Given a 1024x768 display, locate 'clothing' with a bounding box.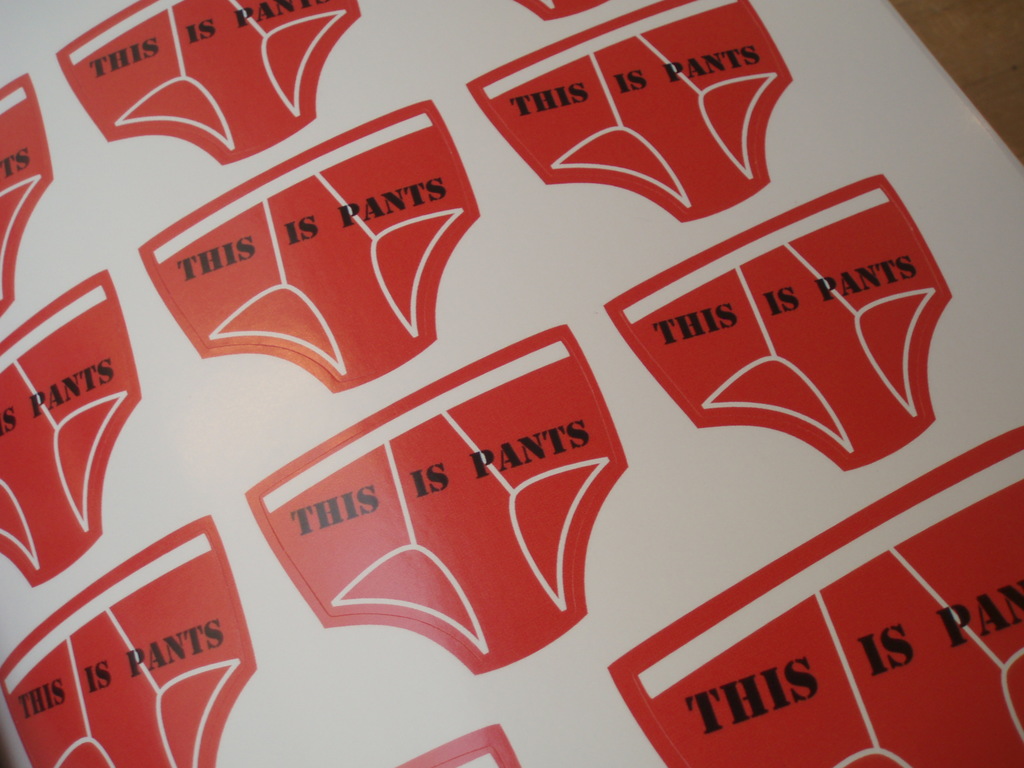
Located: 610, 422, 1023, 767.
